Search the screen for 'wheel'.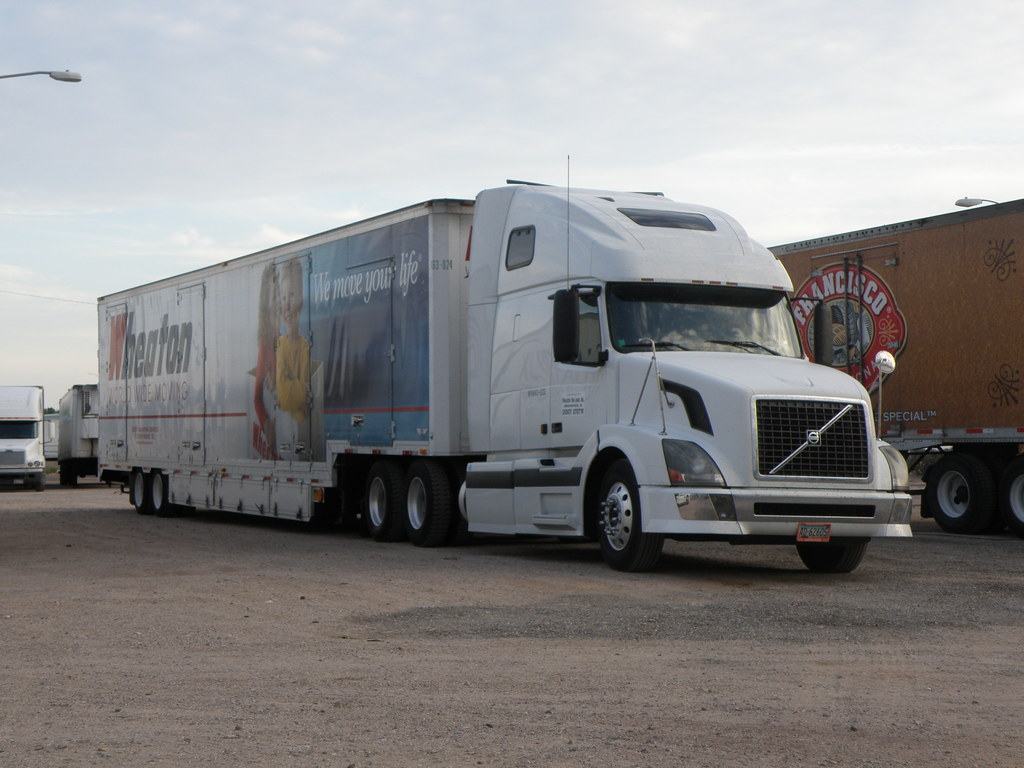
Found at <box>349,461,399,540</box>.
